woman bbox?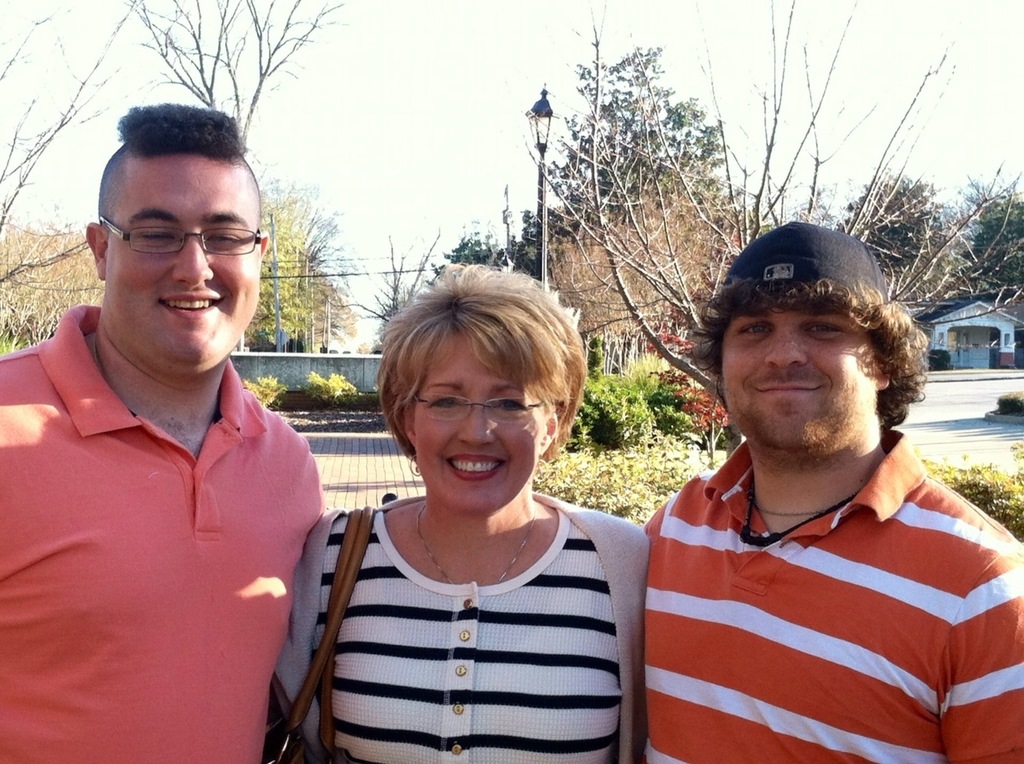
270,264,643,763
